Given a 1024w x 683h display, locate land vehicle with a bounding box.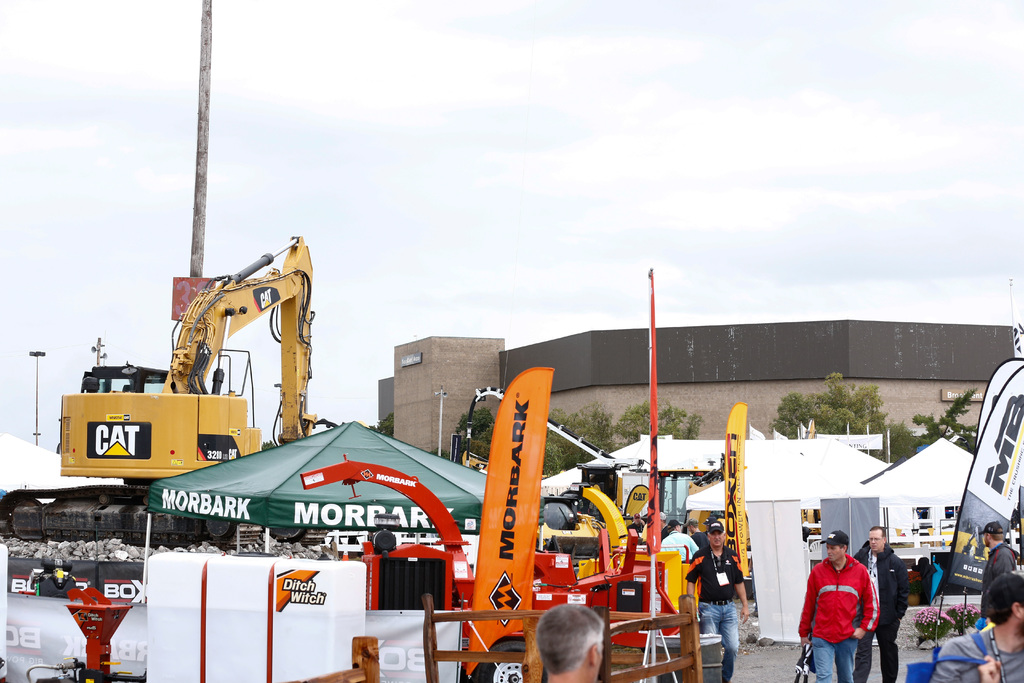
Located: 461:450:492:471.
